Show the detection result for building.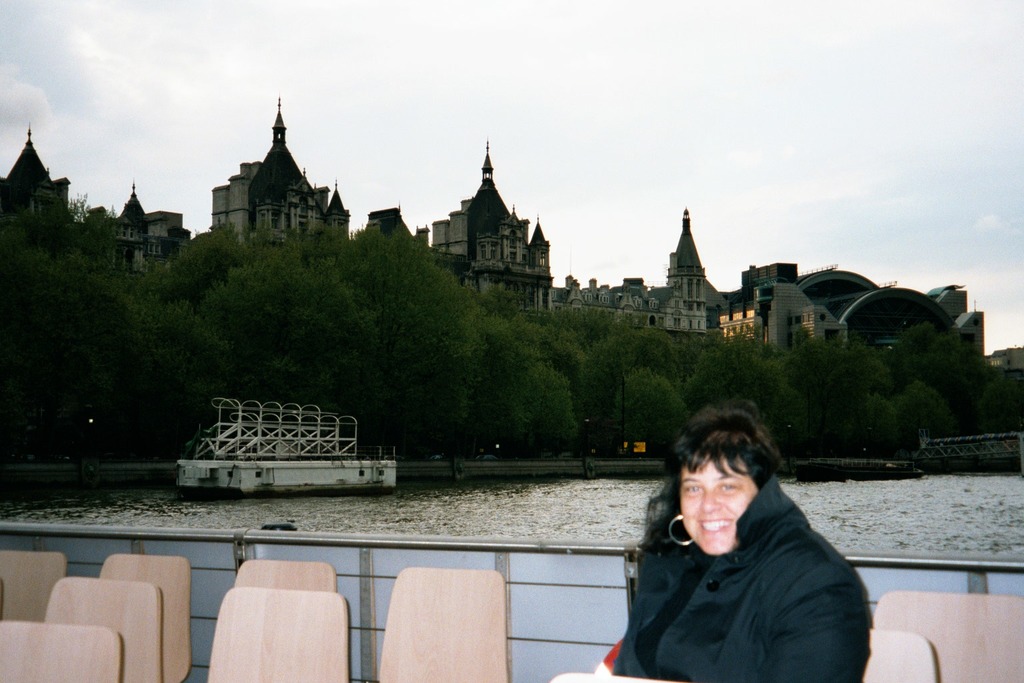
418,140,563,305.
